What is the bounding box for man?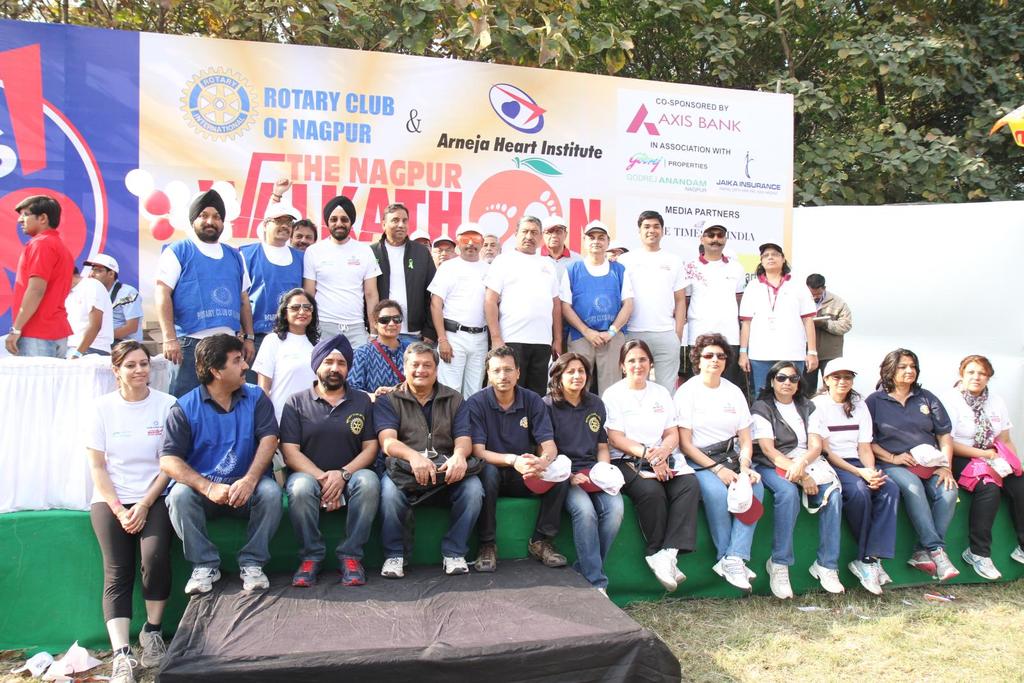
(426, 218, 492, 398).
